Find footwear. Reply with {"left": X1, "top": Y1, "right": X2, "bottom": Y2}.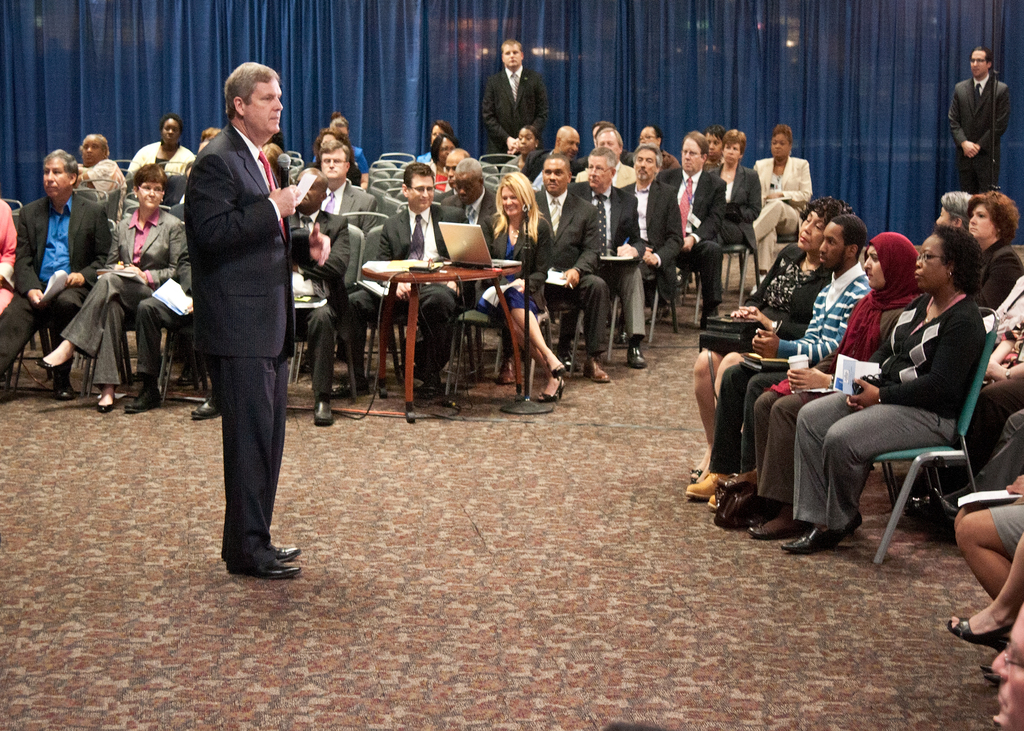
{"left": 942, "top": 601, "right": 1023, "bottom": 648}.
